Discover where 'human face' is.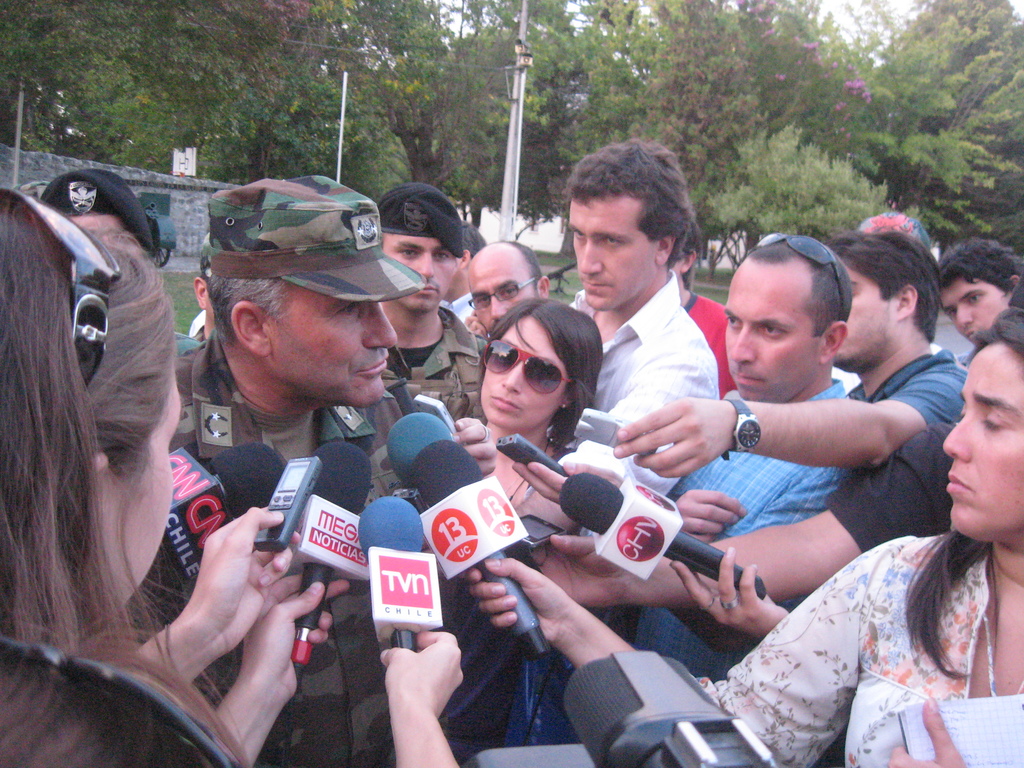
Discovered at [377,230,456,308].
